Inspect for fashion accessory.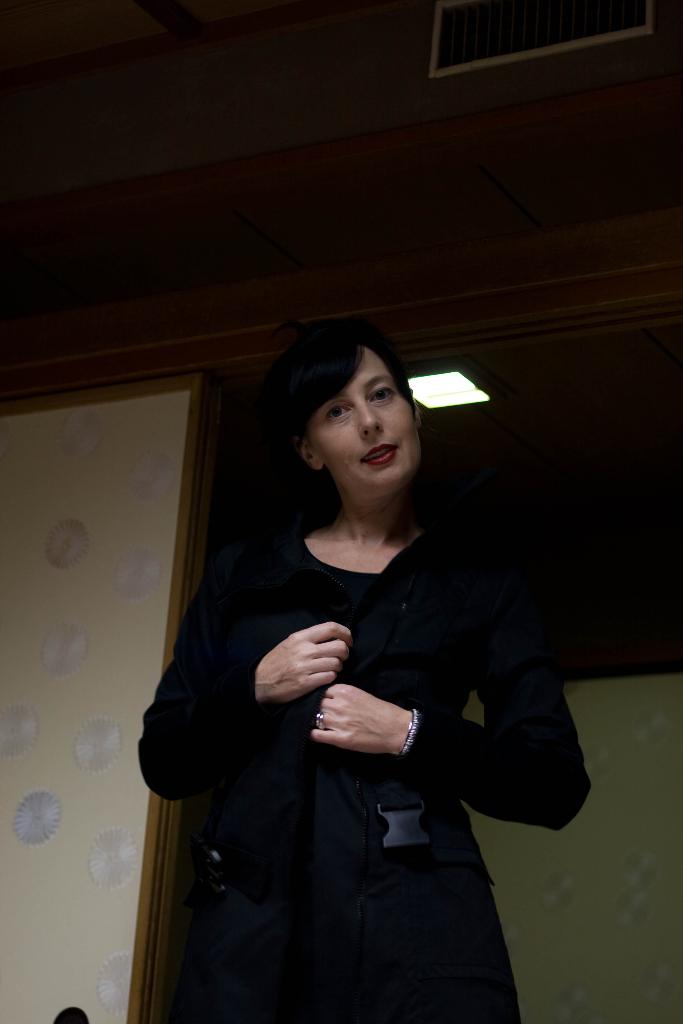
Inspection: 400,703,430,757.
